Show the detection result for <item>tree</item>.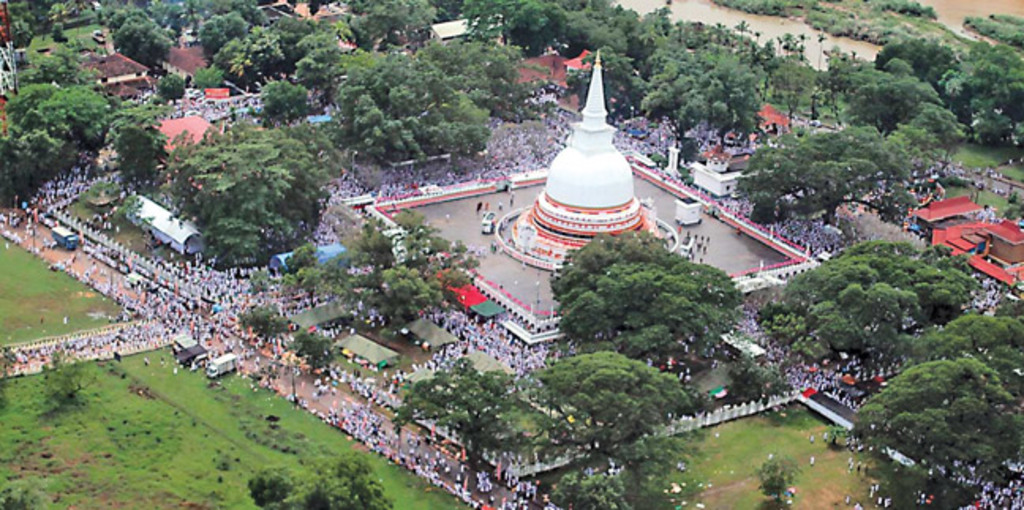
box(160, 71, 190, 107).
